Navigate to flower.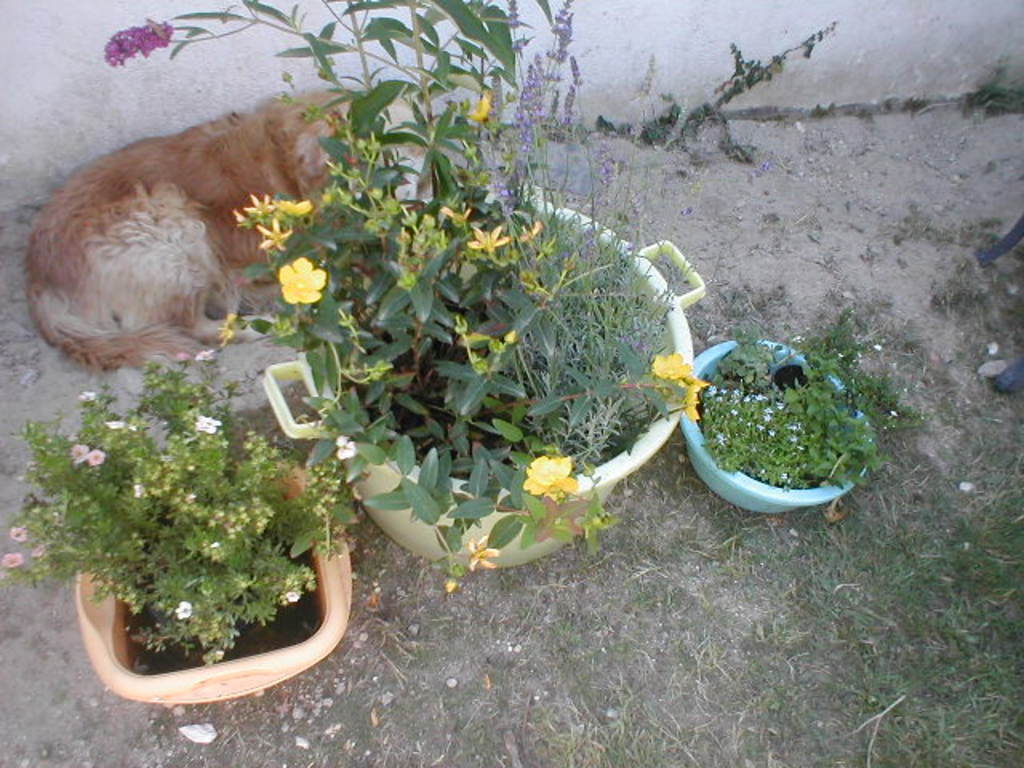
Navigation target: rect(174, 598, 192, 618).
